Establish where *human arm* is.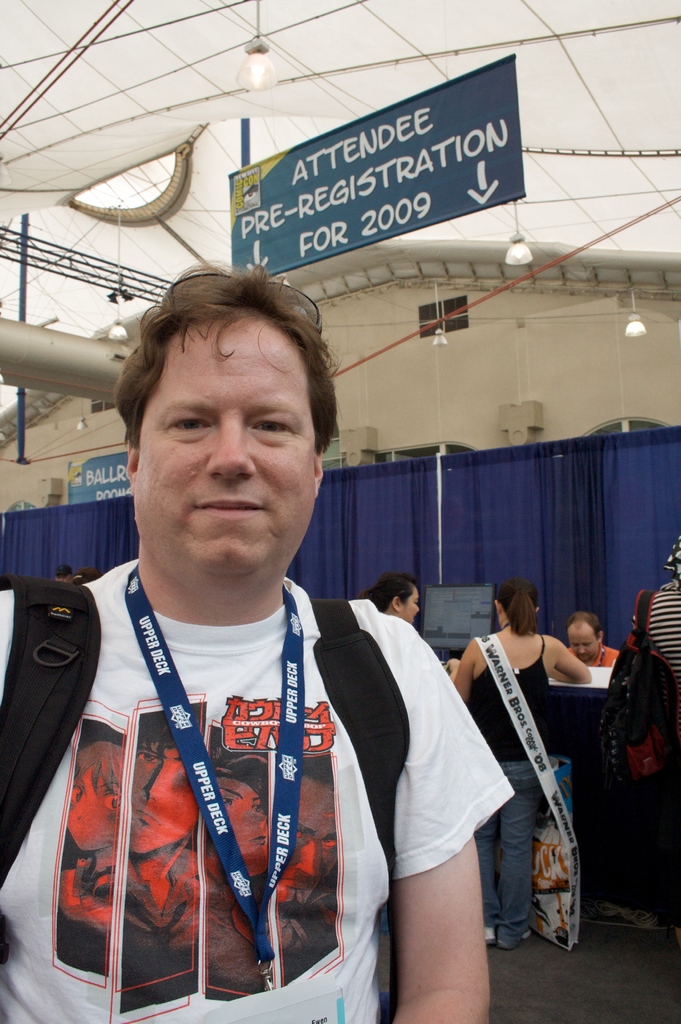
Established at 550, 636, 595, 681.
